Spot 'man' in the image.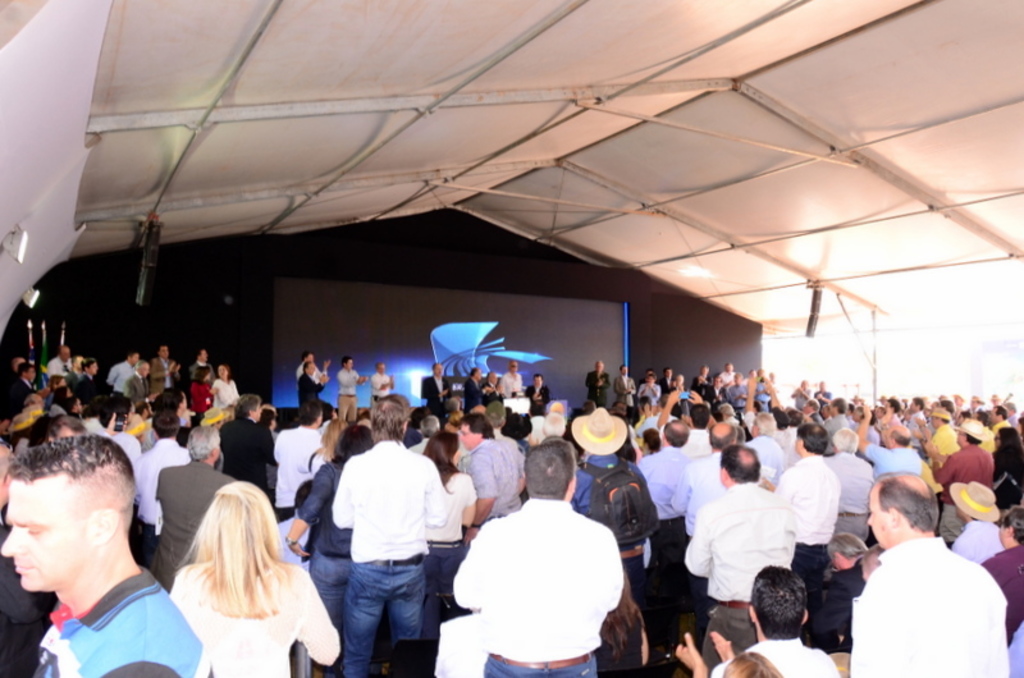
'man' found at left=847, top=481, right=1011, bottom=677.
